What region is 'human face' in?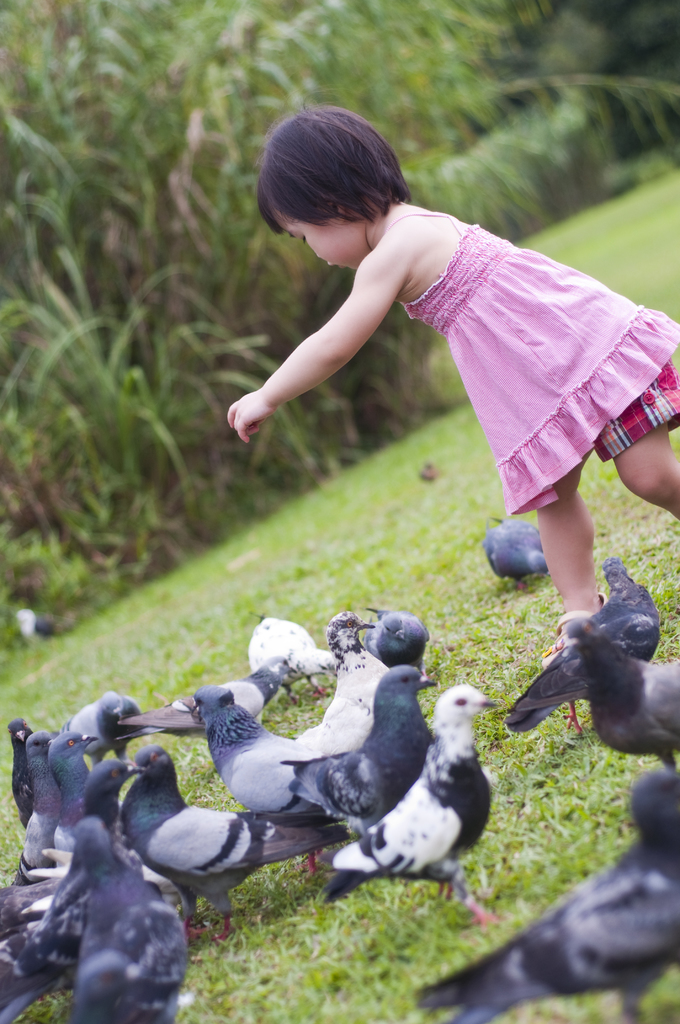
277:216:357:266.
